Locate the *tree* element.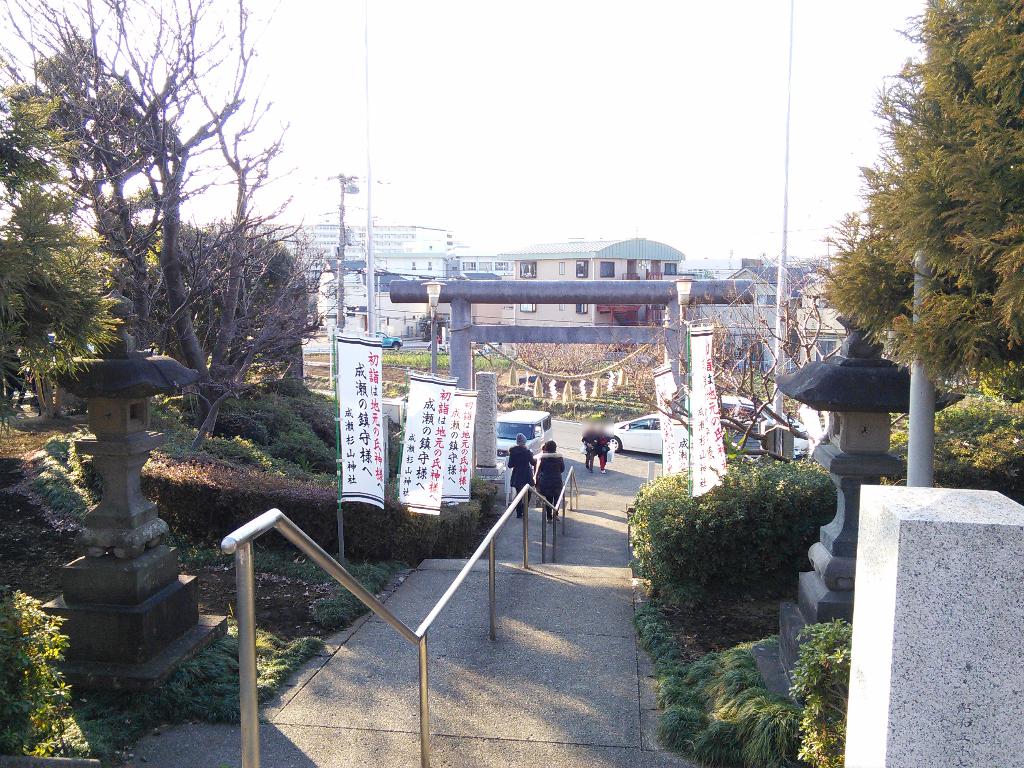
Element bbox: l=148, t=220, r=303, b=384.
